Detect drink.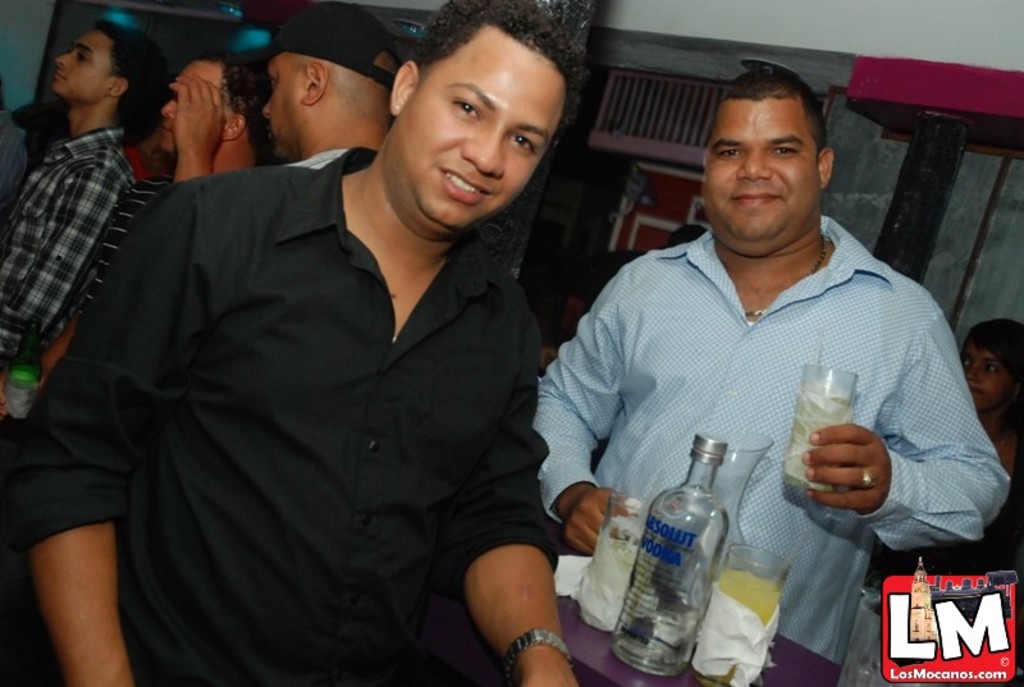
Detected at [616,426,730,673].
